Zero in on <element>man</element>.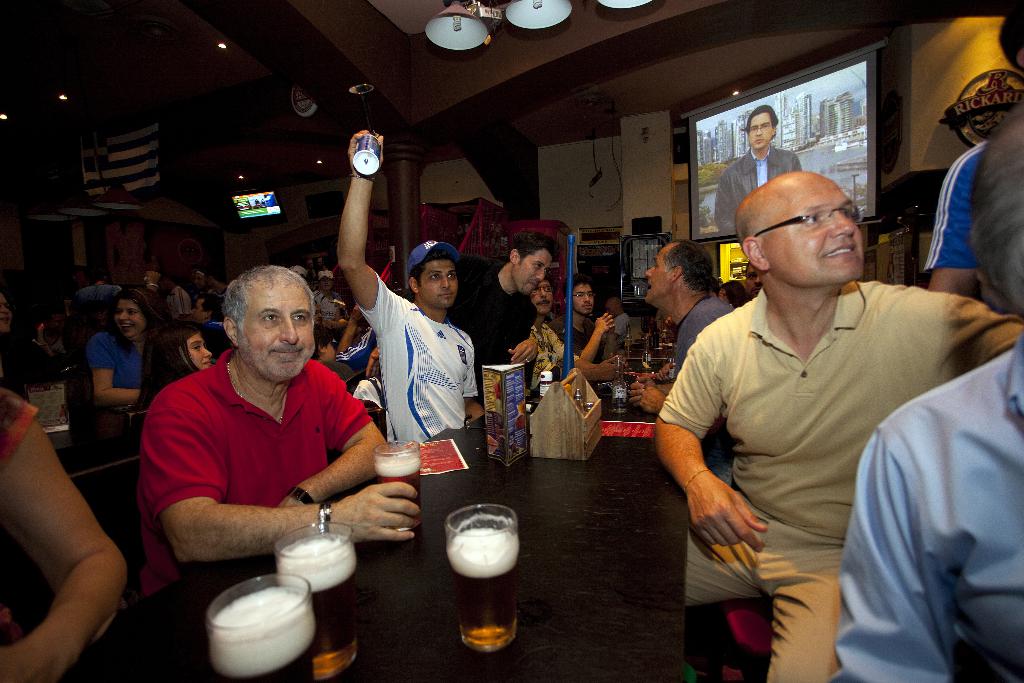
Zeroed in: bbox=[456, 229, 565, 398].
